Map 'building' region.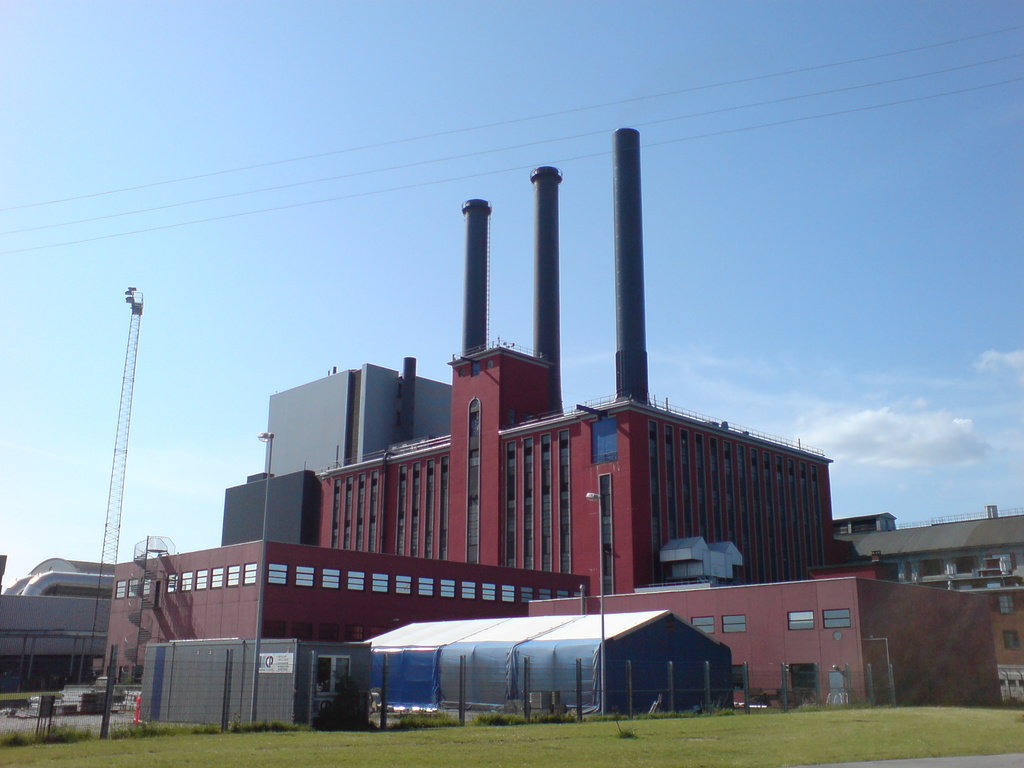
Mapped to crop(834, 518, 1023, 706).
